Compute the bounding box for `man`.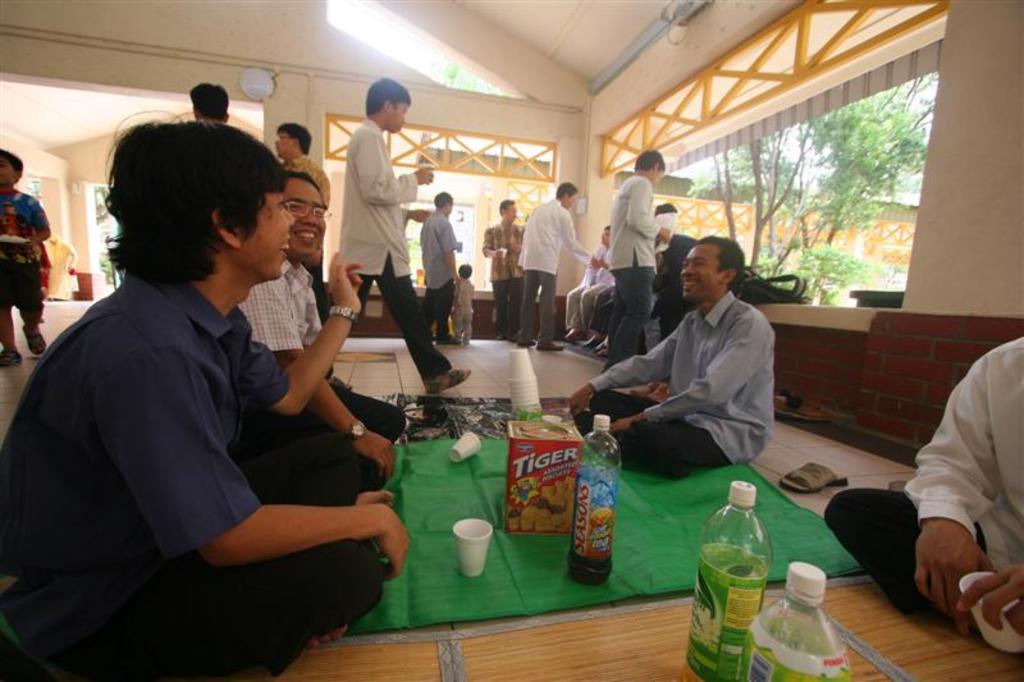
l=518, t=180, r=620, b=354.
